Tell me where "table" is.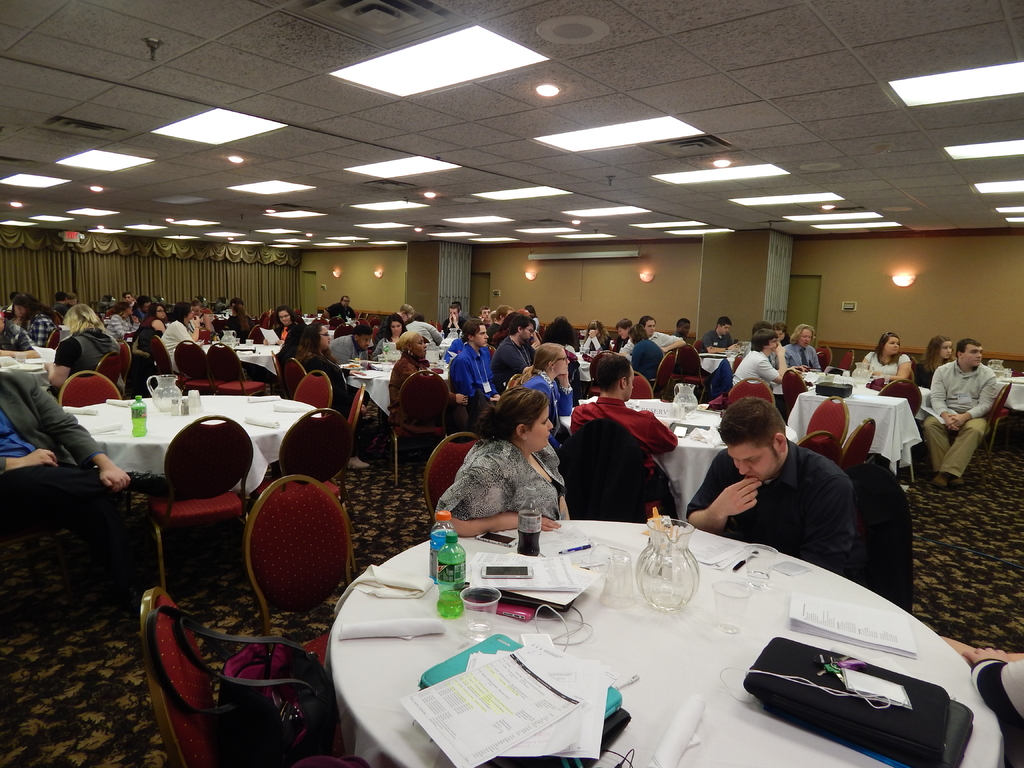
"table" is at l=275, t=541, r=1004, b=767.
